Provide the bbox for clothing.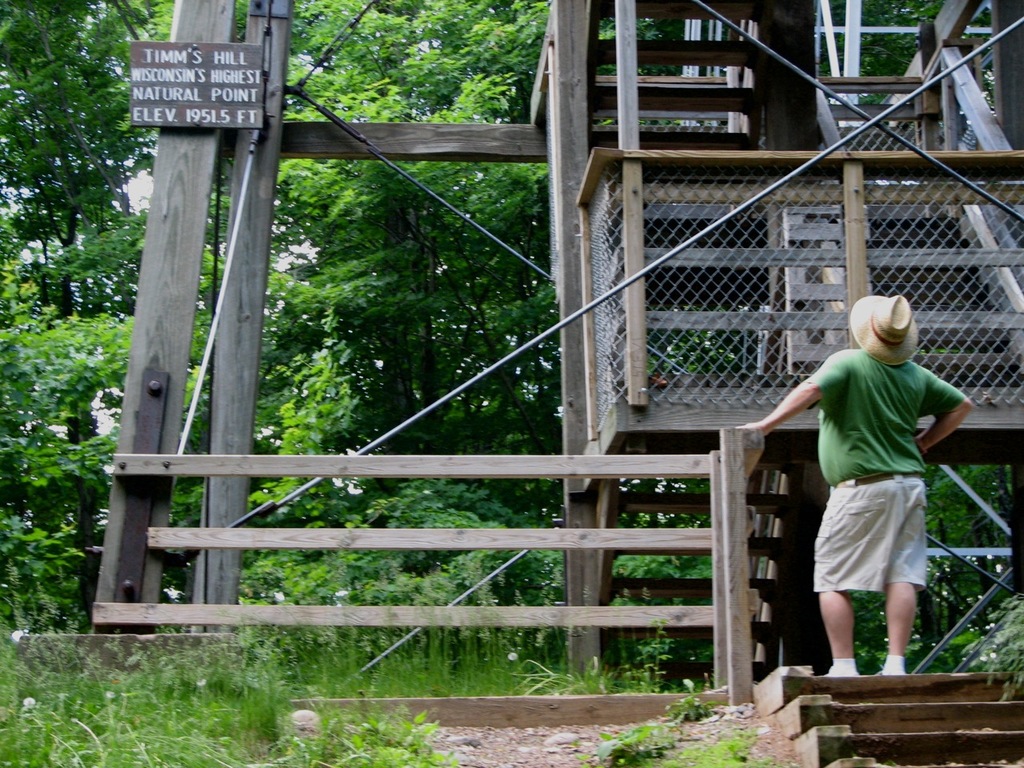
812, 342, 970, 600.
